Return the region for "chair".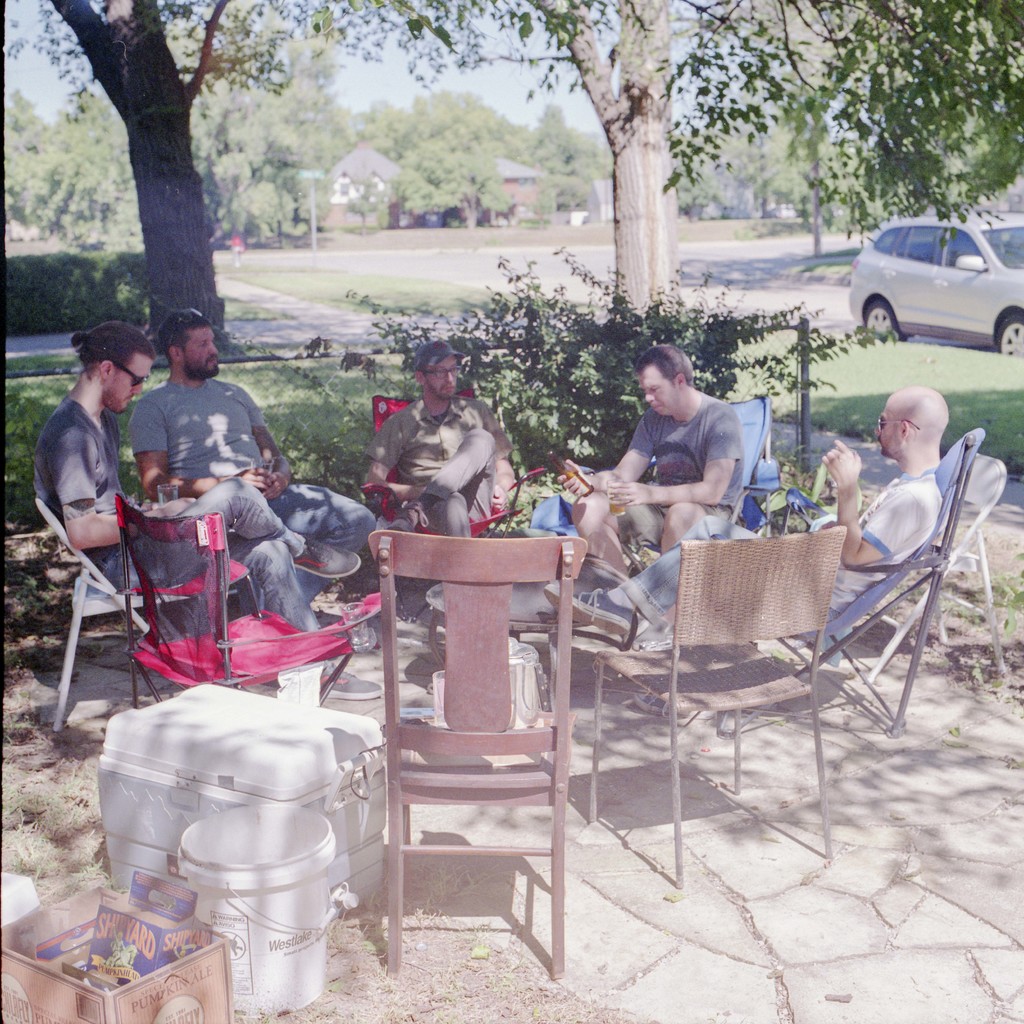
l=108, t=488, r=355, b=713.
